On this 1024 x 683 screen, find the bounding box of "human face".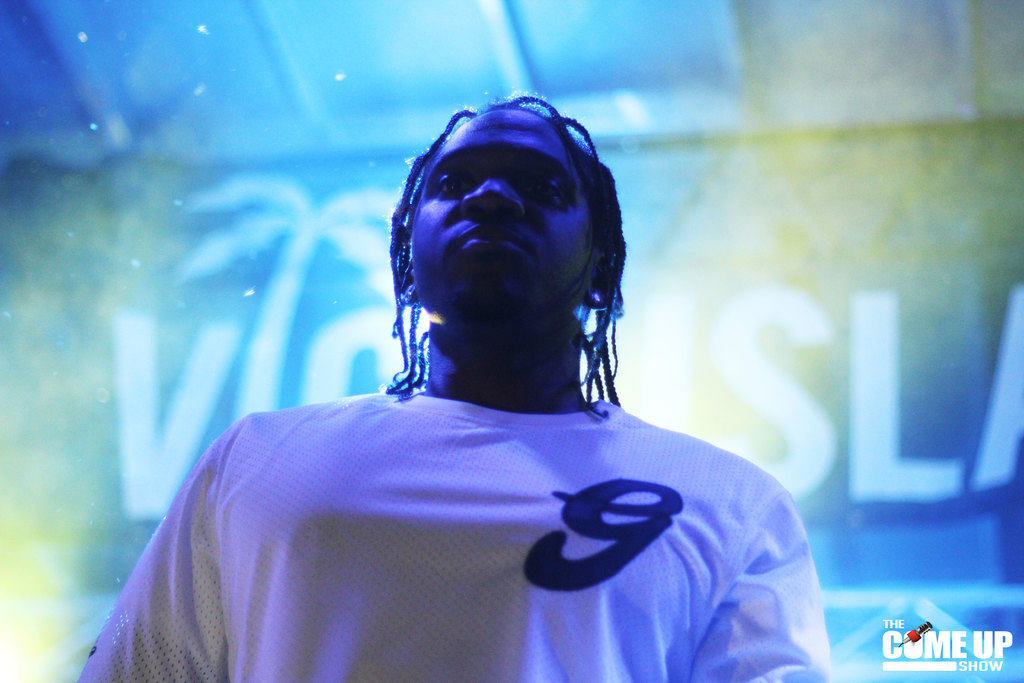
Bounding box: 411,110,595,329.
